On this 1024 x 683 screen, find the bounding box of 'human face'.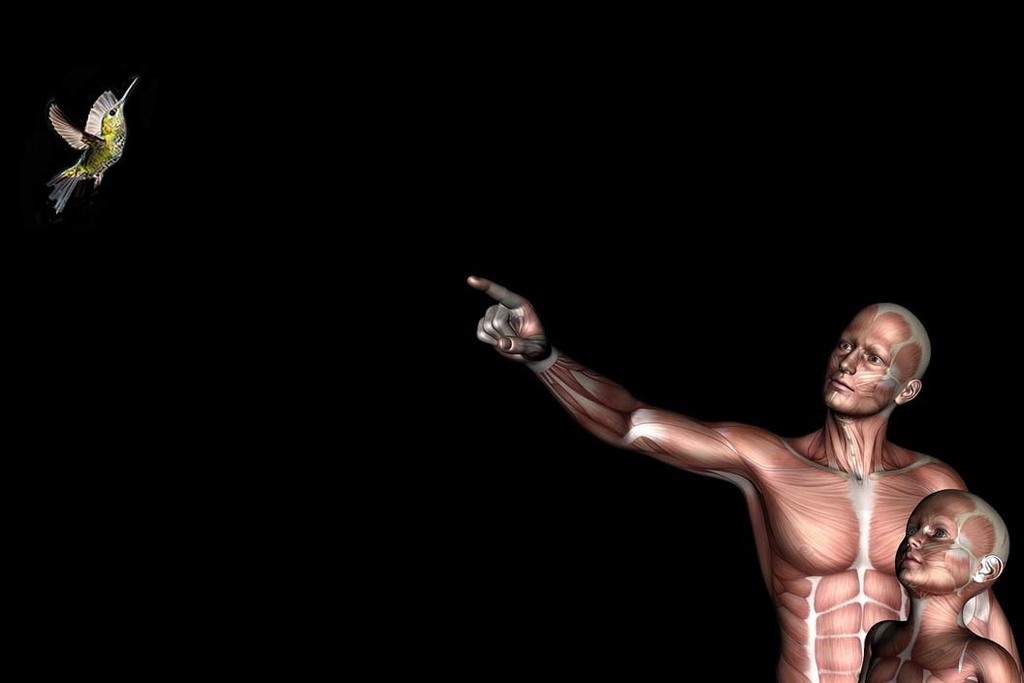
Bounding box: locate(823, 308, 908, 415).
